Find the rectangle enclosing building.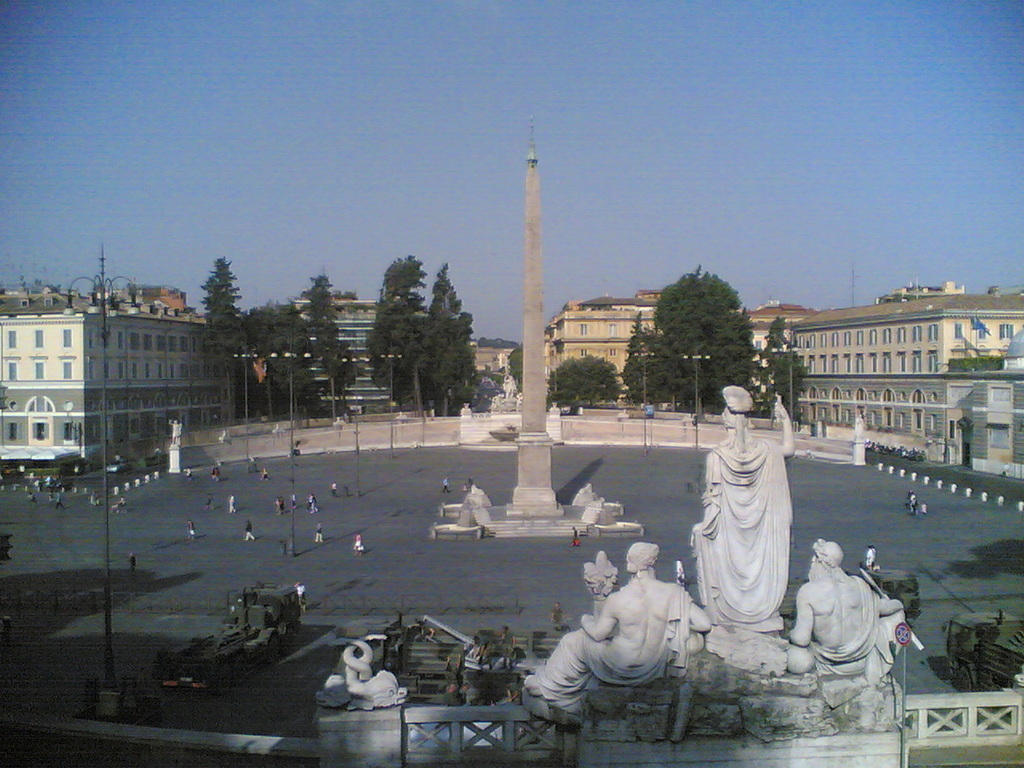
{"x1": 743, "y1": 303, "x2": 823, "y2": 370}.
